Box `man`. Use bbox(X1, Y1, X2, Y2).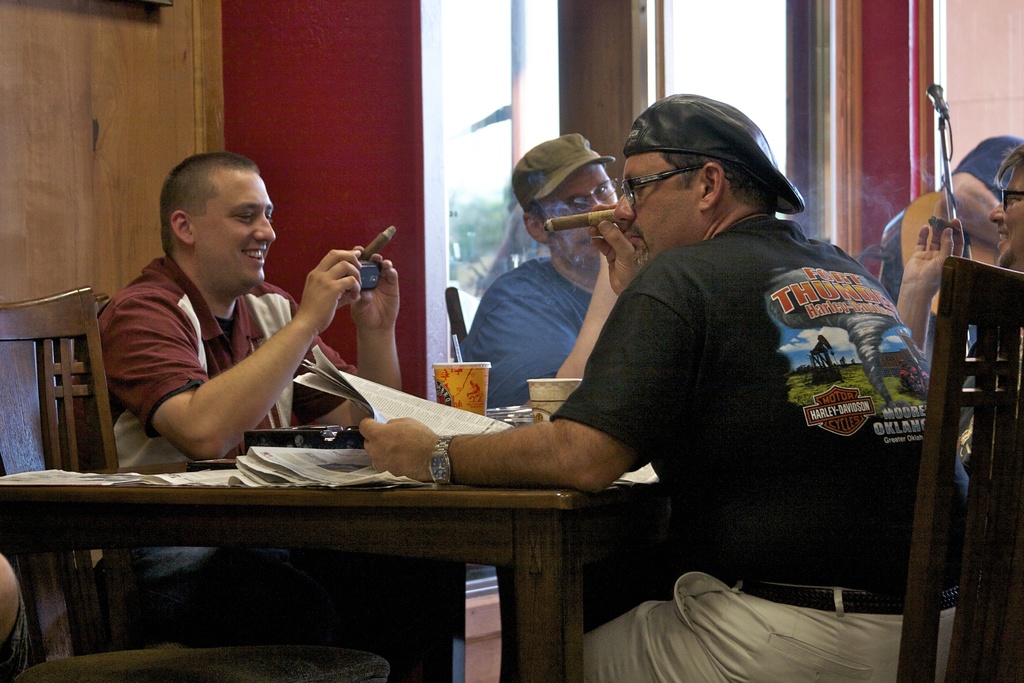
bbox(463, 130, 621, 403).
